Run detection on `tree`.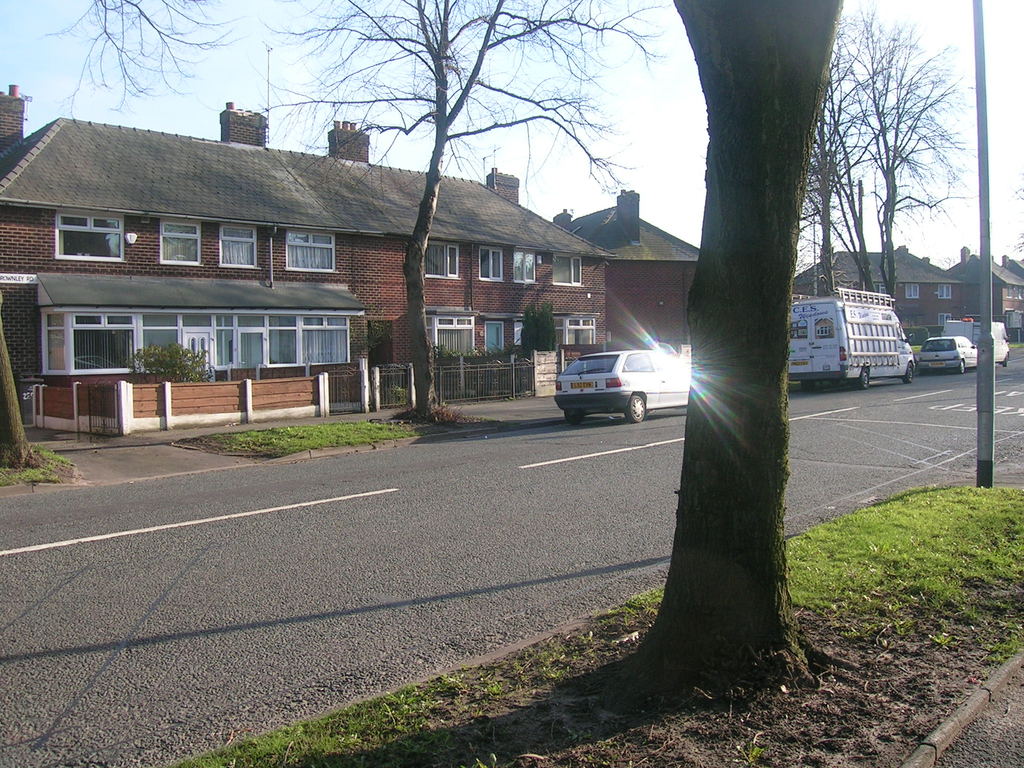
Result: 232/0/671/415.
